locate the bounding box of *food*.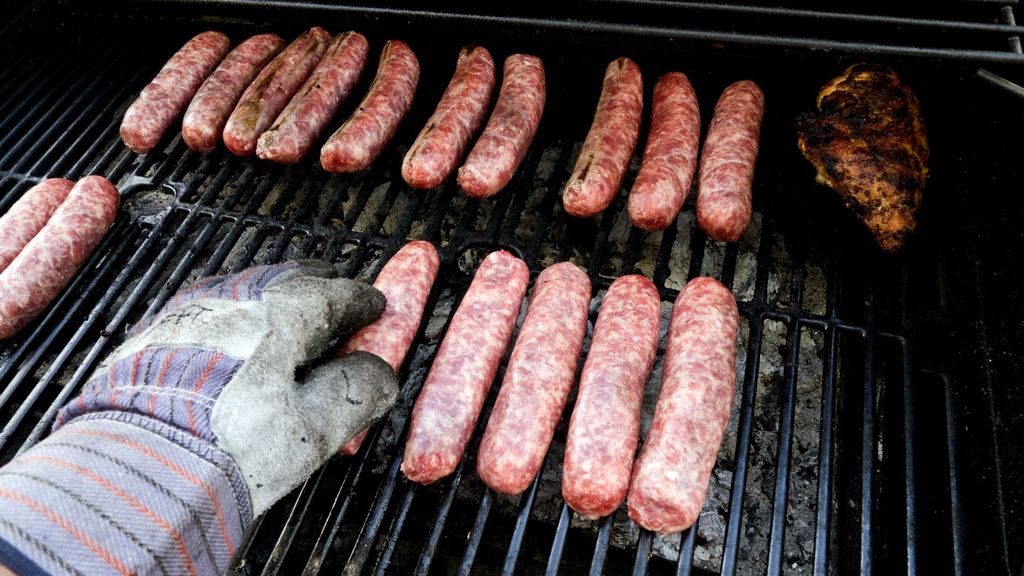
Bounding box: <region>565, 272, 660, 513</region>.
